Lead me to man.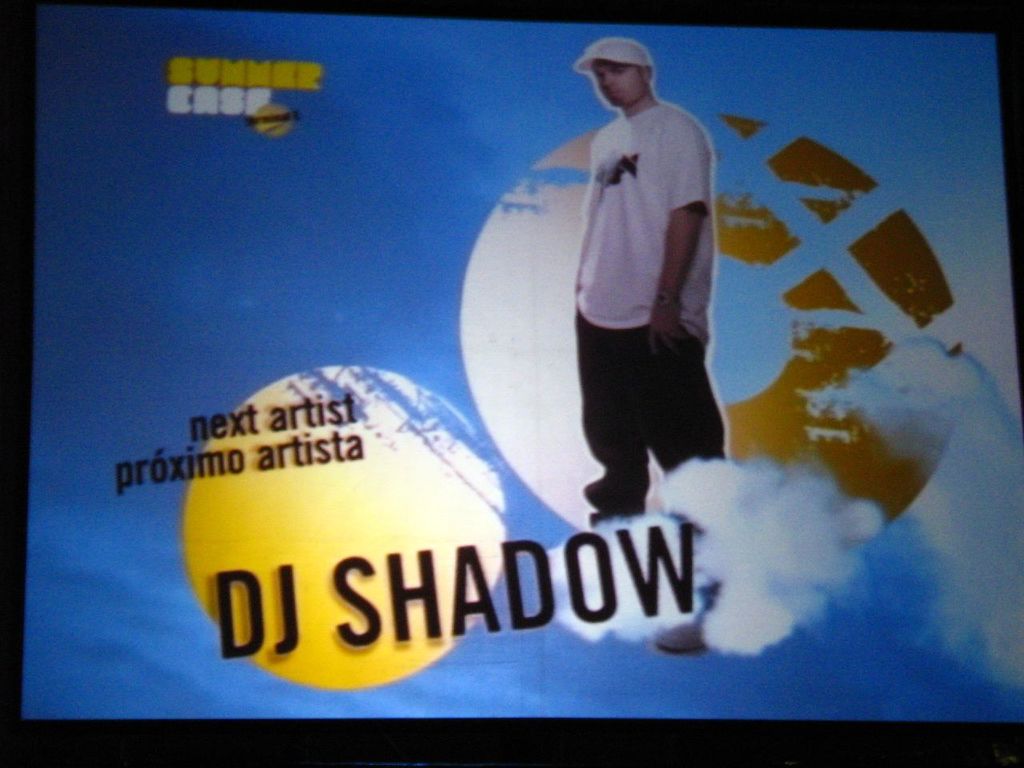
Lead to <box>537,31,737,554</box>.
